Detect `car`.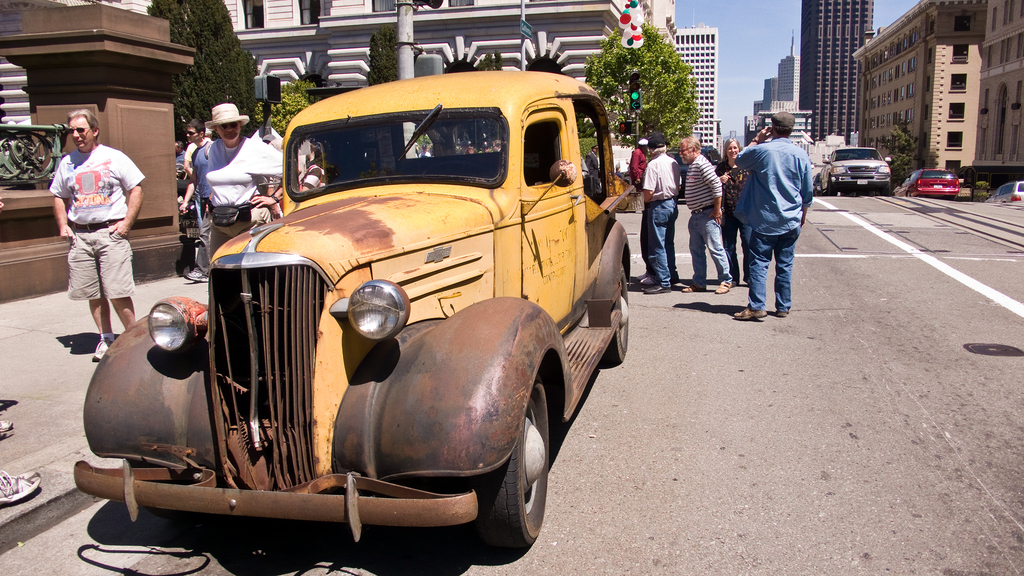
Detected at [left=104, top=60, right=613, bottom=568].
